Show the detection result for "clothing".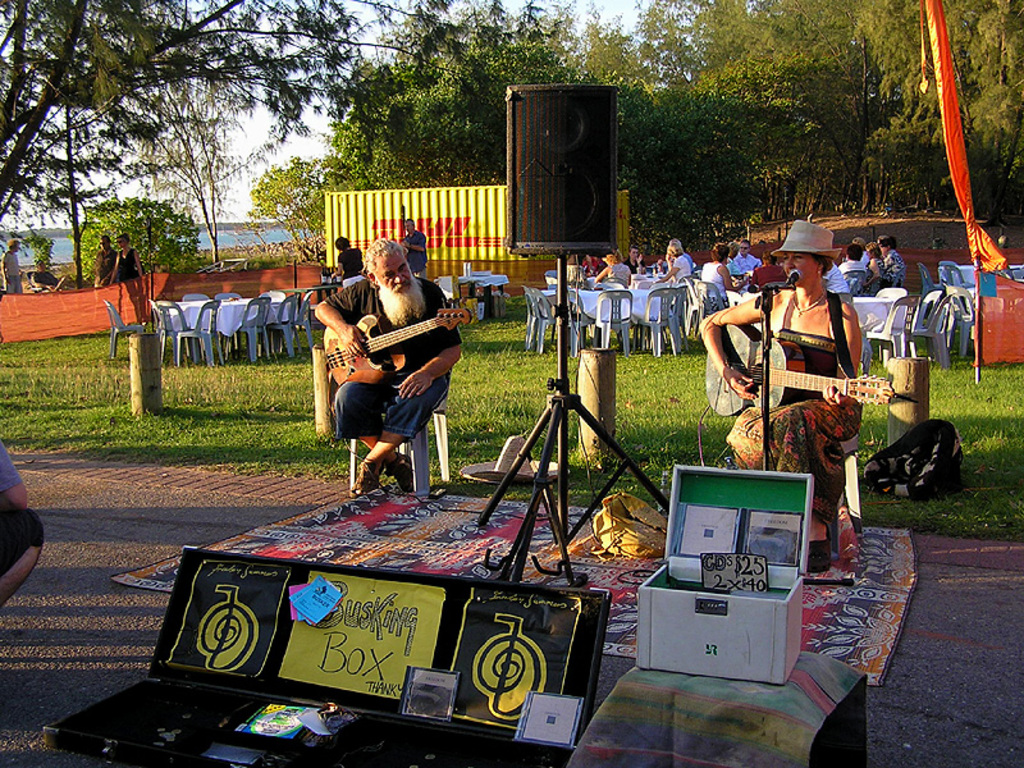
x1=704, y1=262, x2=726, y2=298.
